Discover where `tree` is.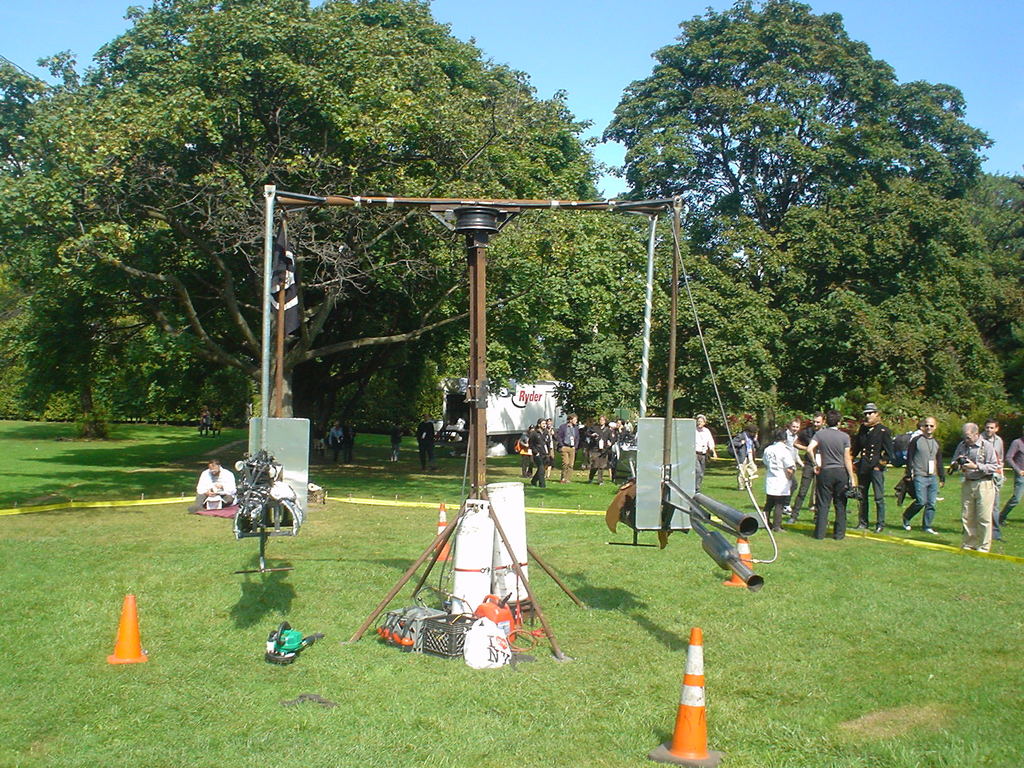
Discovered at <region>600, 0, 995, 306</region>.
